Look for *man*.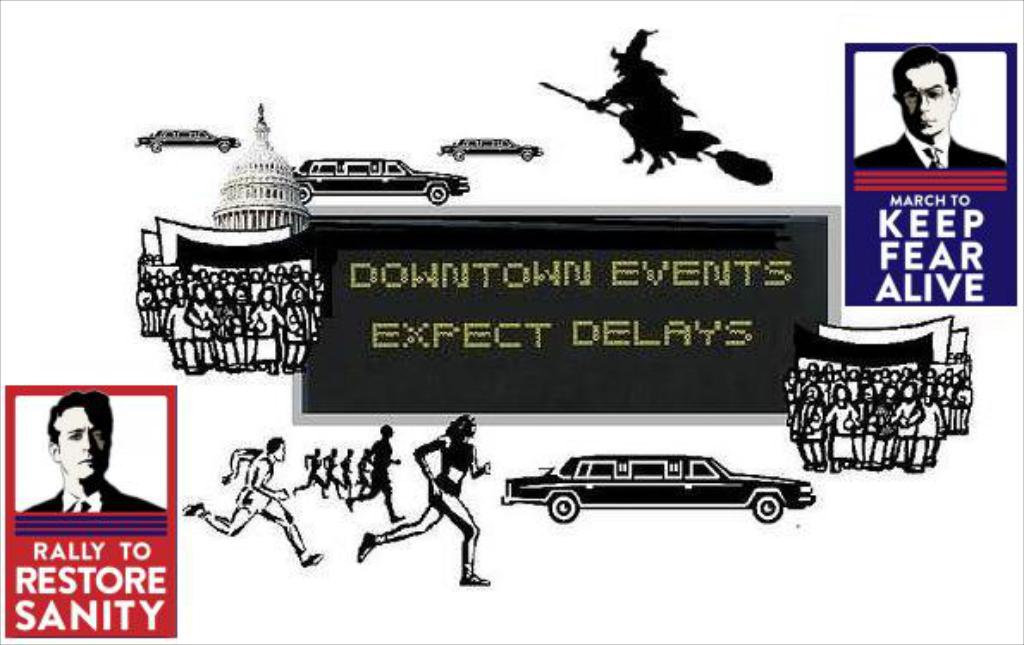
Found: (x1=867, y1=50, x2=1002, y2=170).
